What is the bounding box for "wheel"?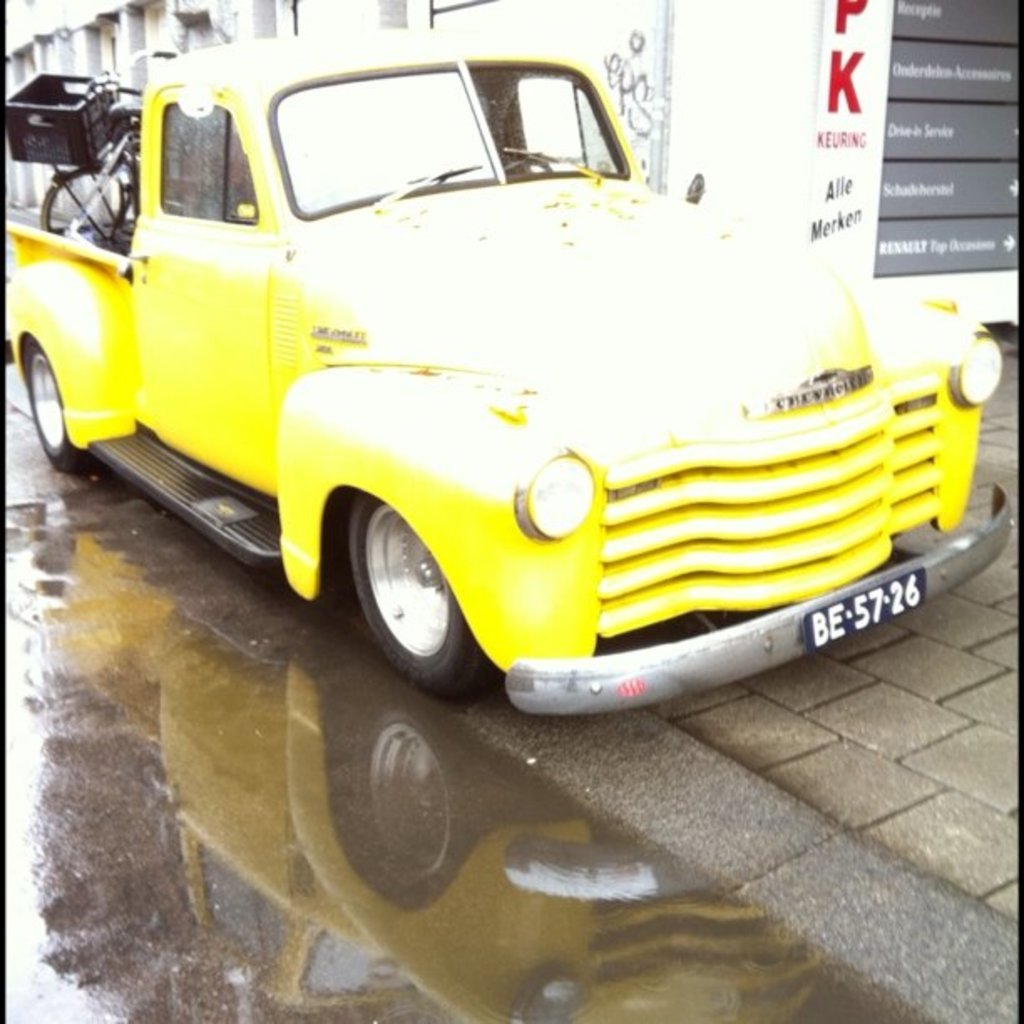
bbox=(42, 162, 131, 251).
